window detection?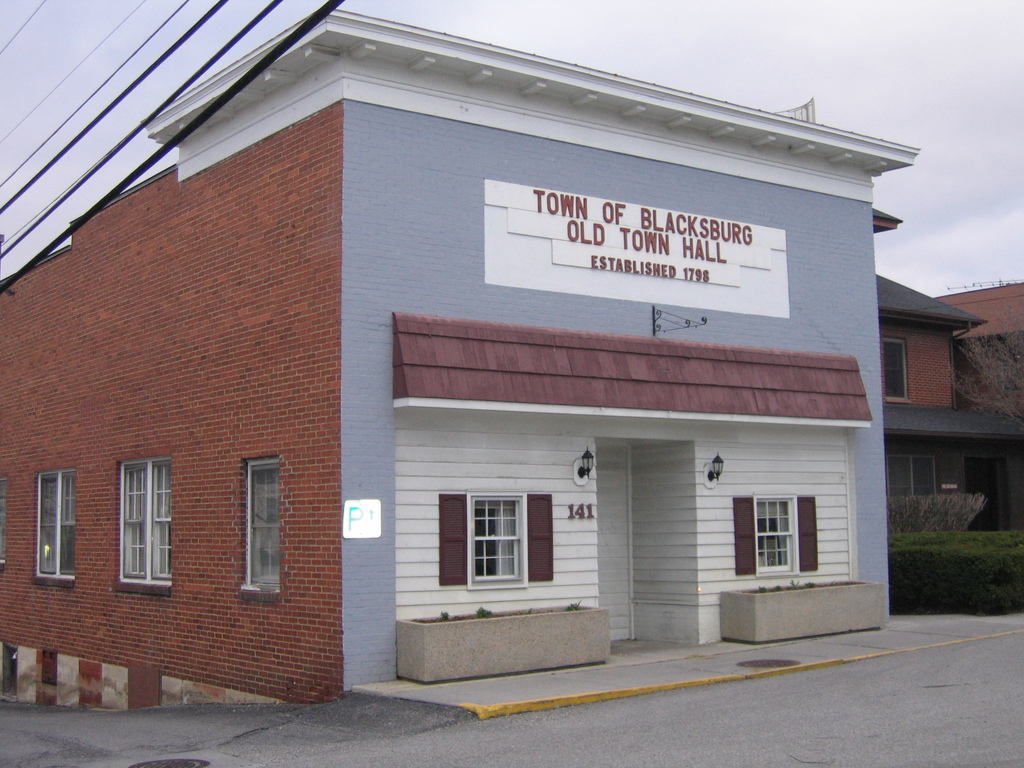
234 458 291 593
